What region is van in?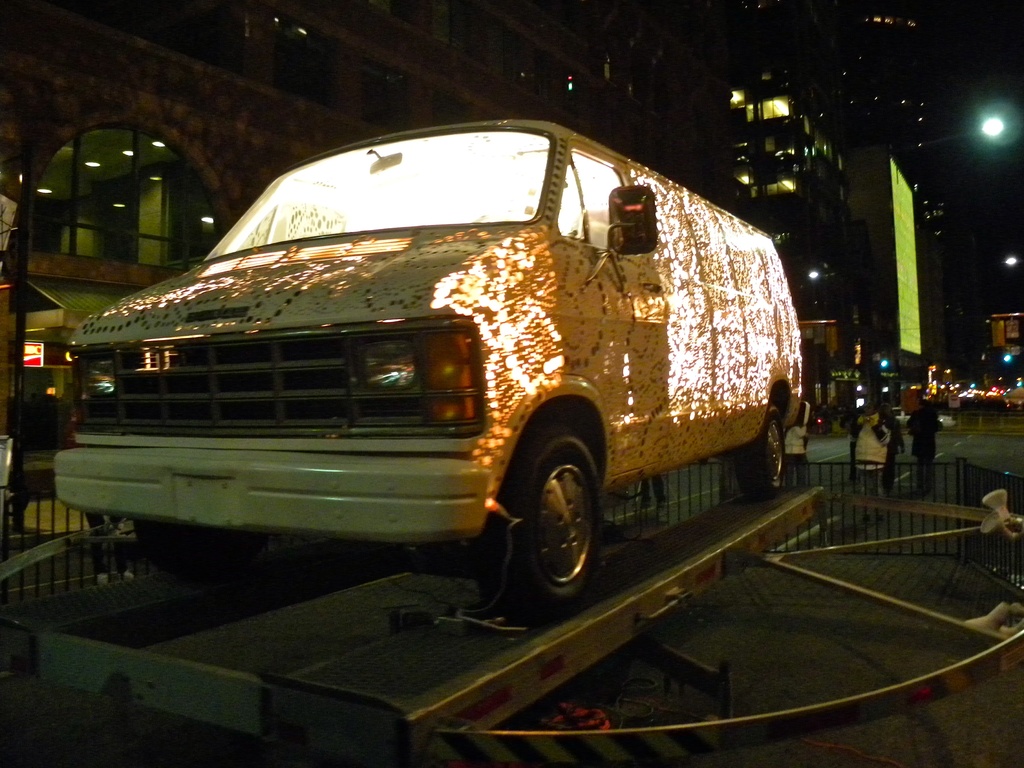
[52,118,810,622].
